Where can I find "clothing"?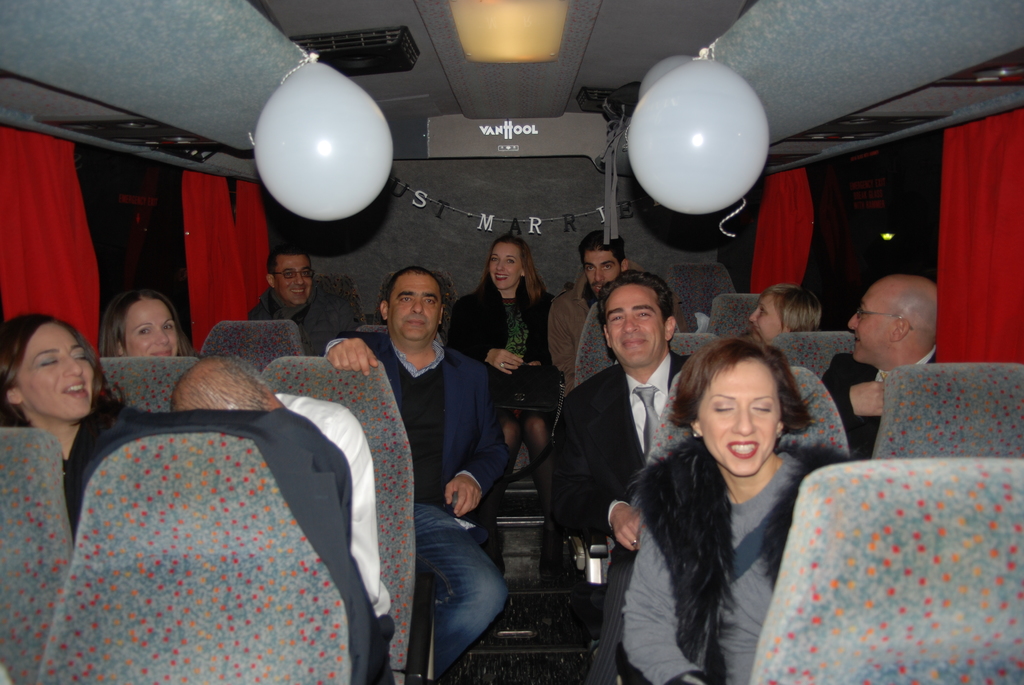
You can find it at select_region(566, 439, 861, 684).
